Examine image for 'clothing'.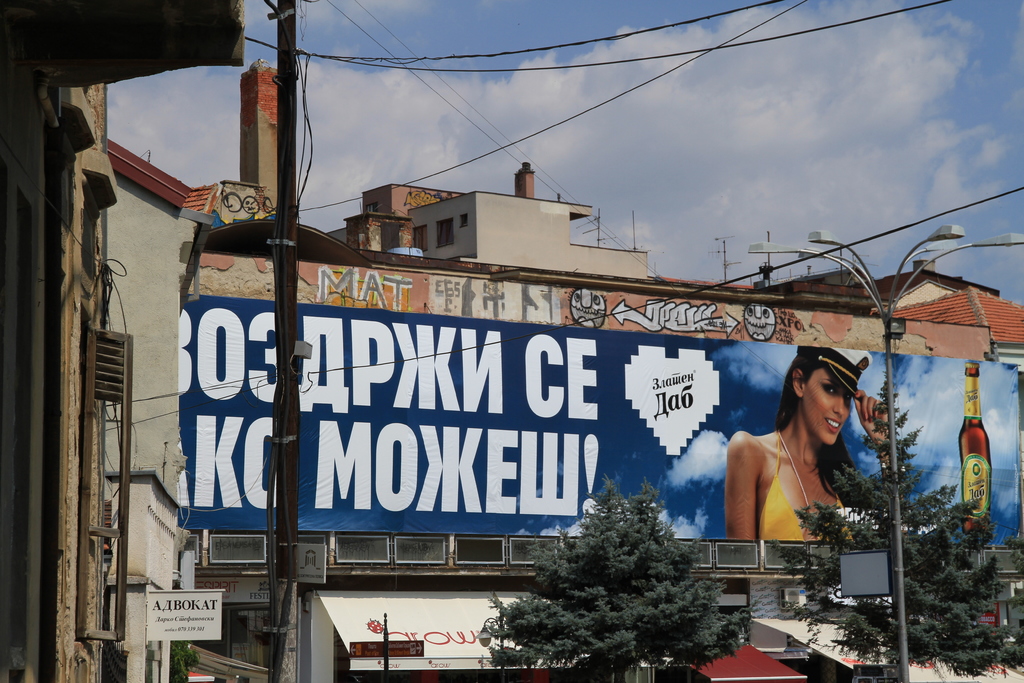
Examination result: (756, 425, 850, 542).
